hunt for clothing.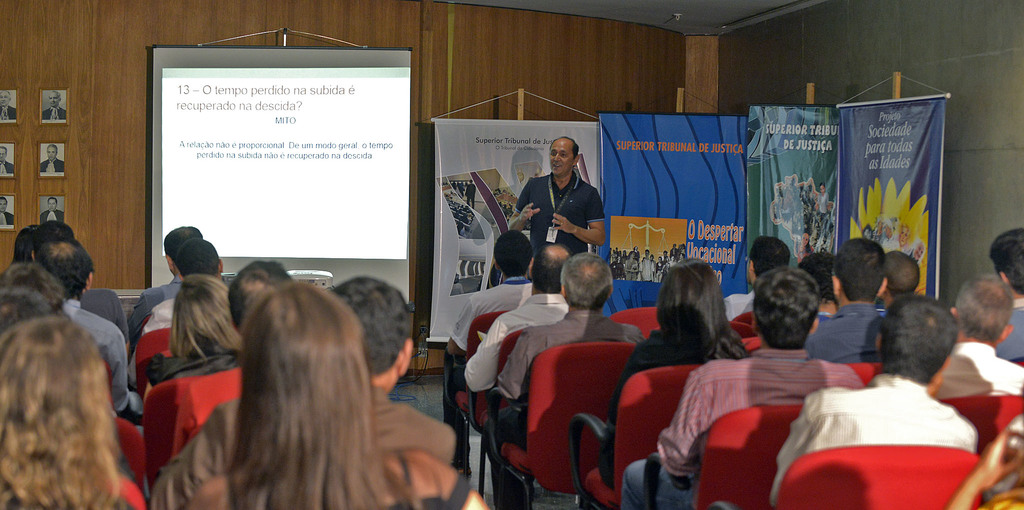
Hunted down at 42:103:65:119.
